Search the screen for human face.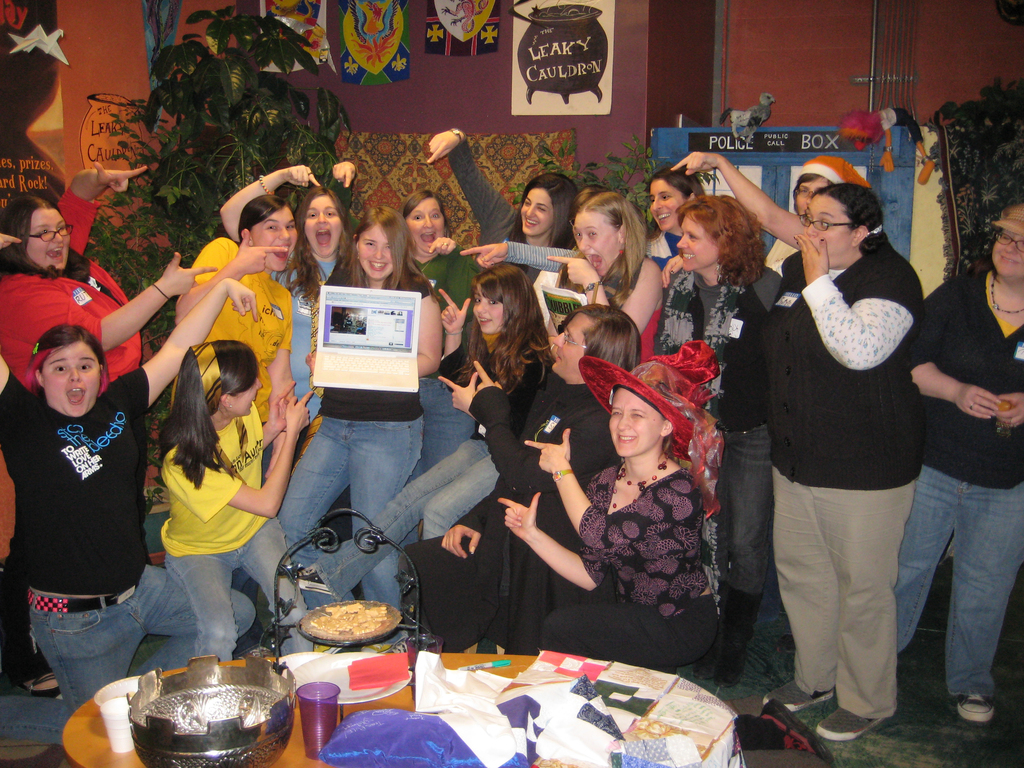
Found at select_region(572, 210, 616, 271).
